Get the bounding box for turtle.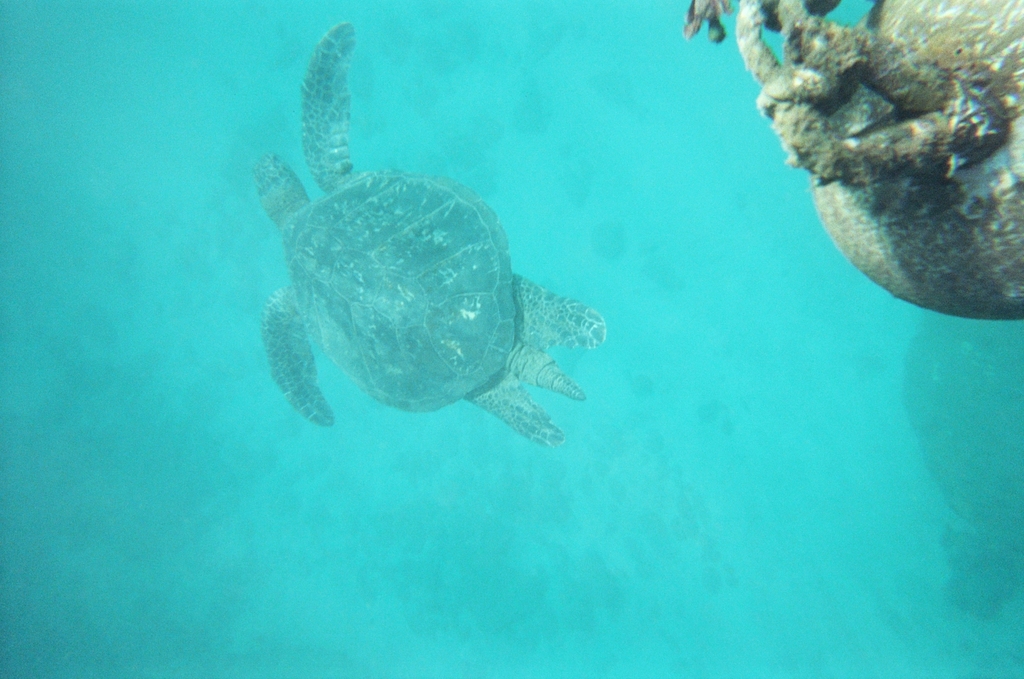
bbox=(251, 18, 606, 448).
